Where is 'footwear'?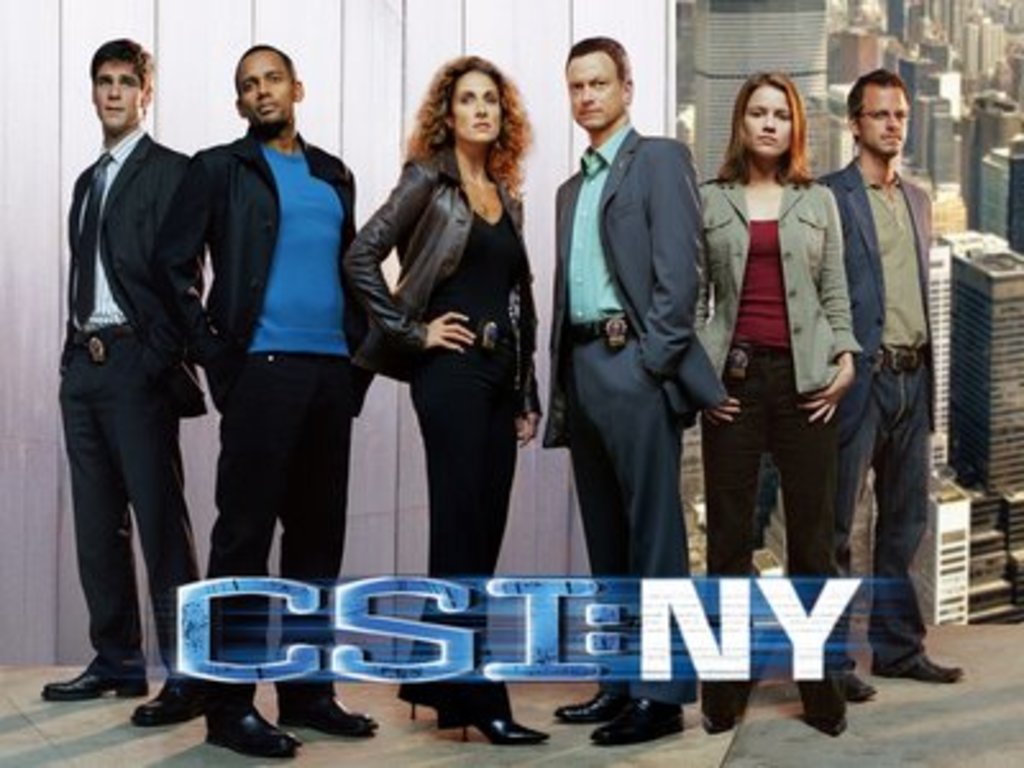
locate(38, 655, 151, 699).
